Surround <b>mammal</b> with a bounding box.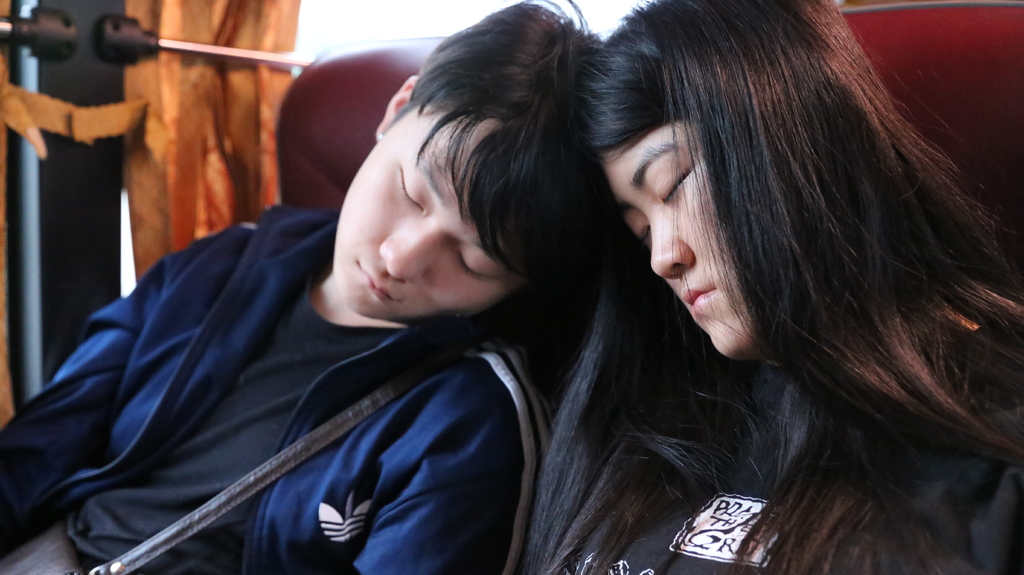
box(0, 0, 603, 574).
